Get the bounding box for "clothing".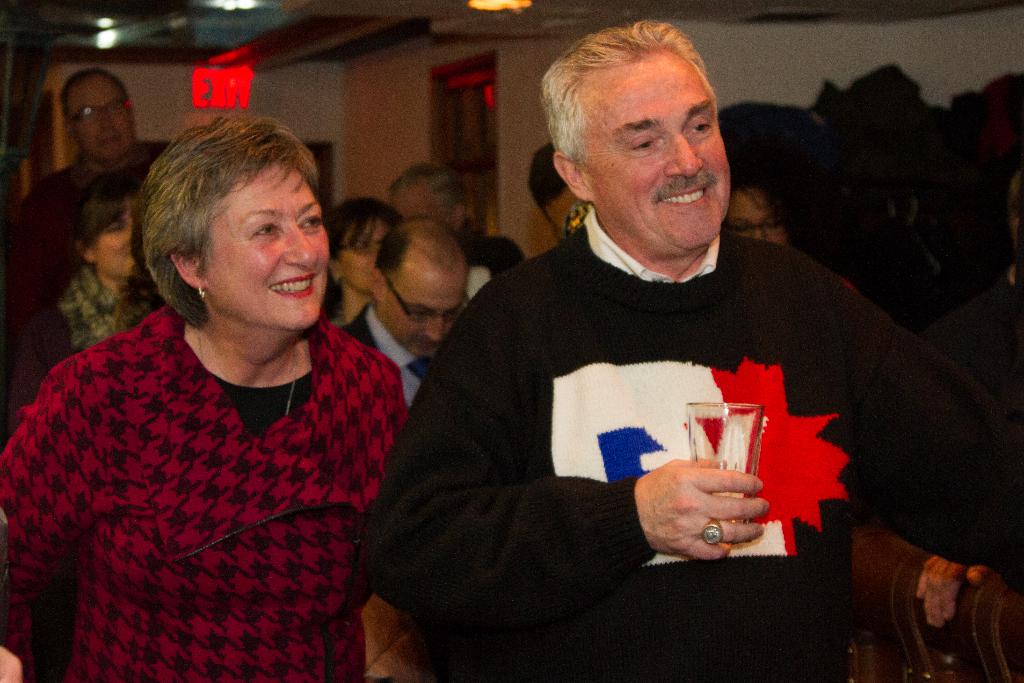
Rect(337, 299, 468, 398).
